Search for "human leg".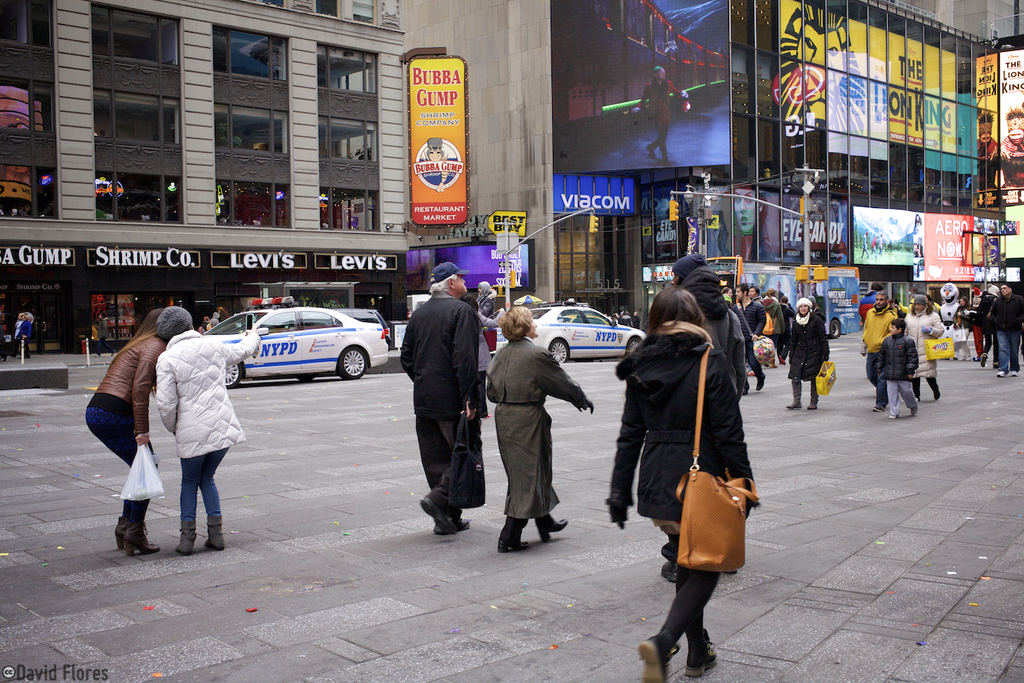
Found at (left=538, top=517, right=567, bottom=537).
